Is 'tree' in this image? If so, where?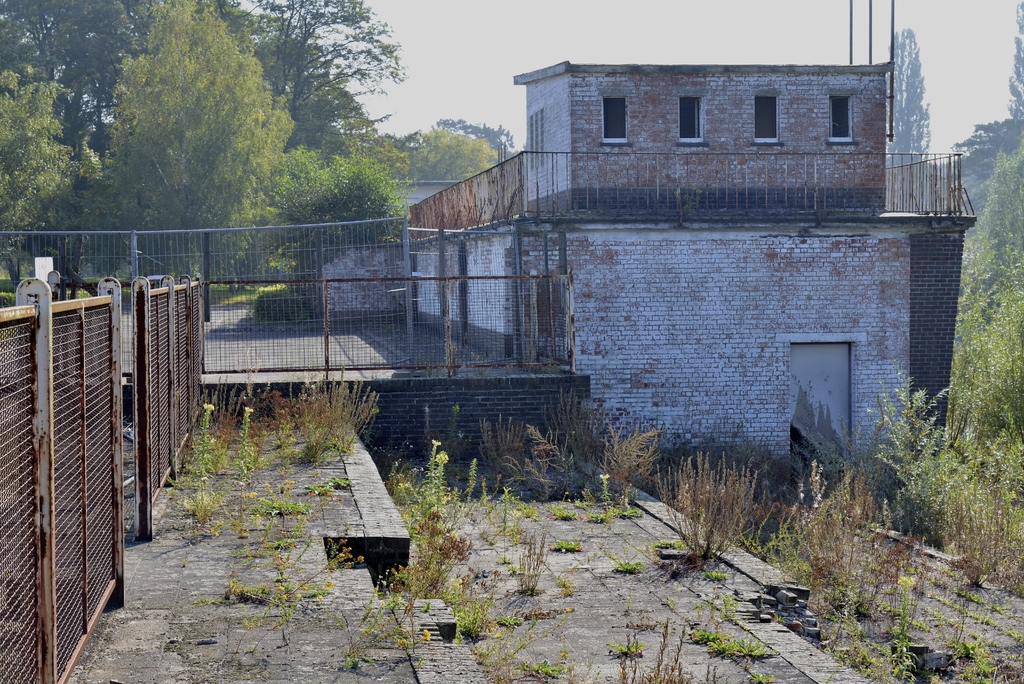
Yes, at 884,28,937,215.
